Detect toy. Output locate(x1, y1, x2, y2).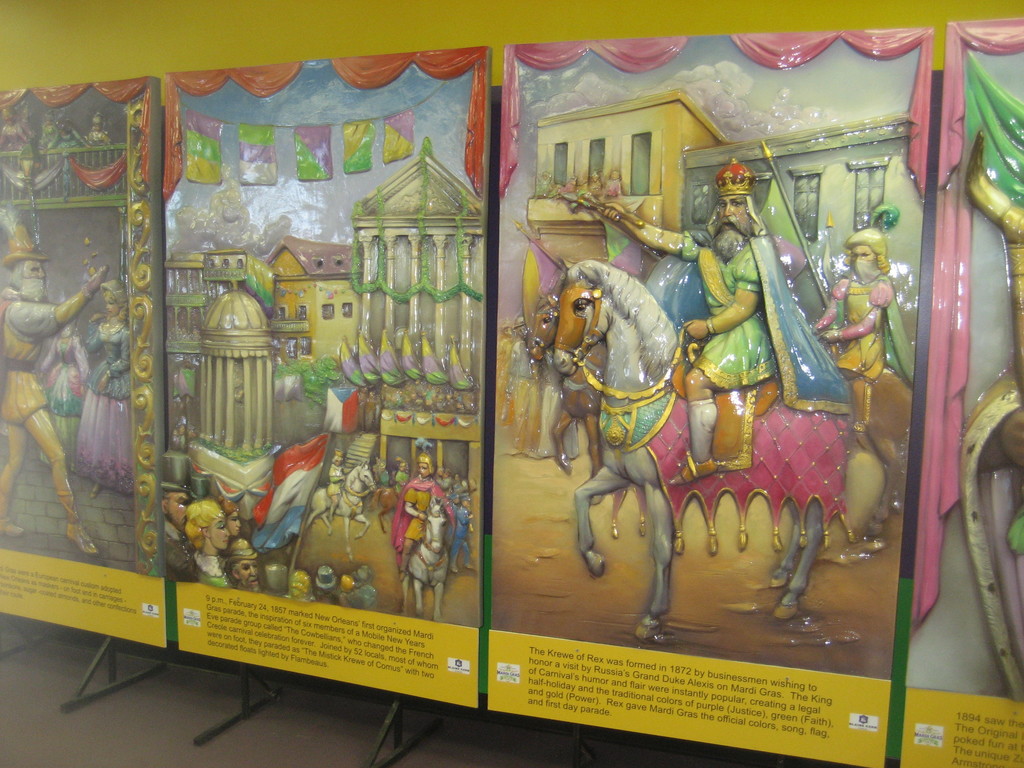
locate(52, 108, 76, 153).
